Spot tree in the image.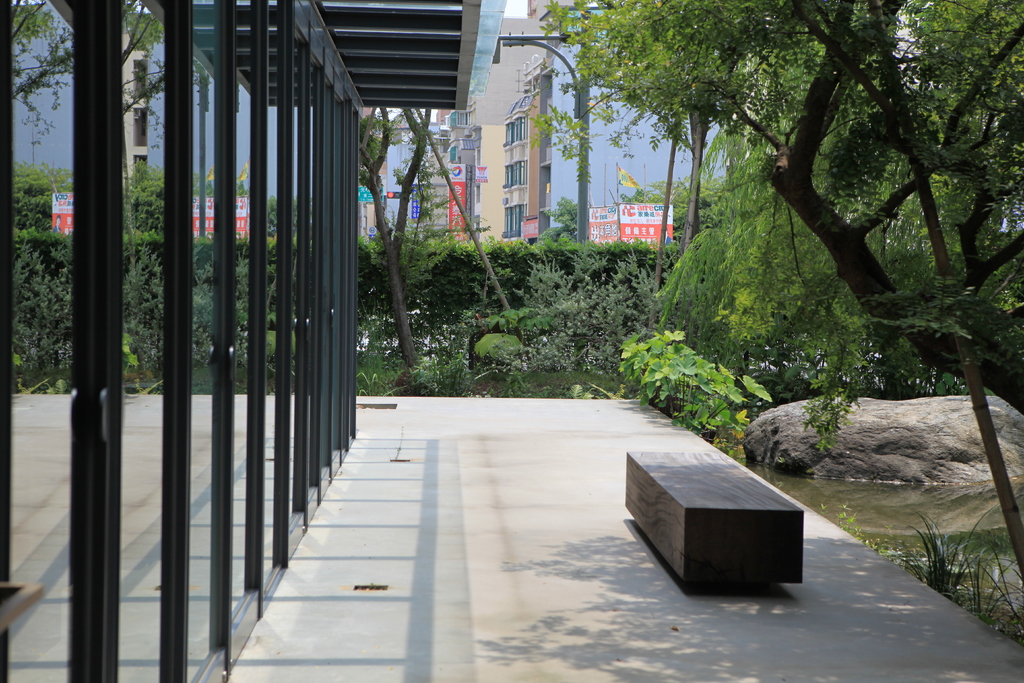
tree found at region(4, 0, 74, 156).
